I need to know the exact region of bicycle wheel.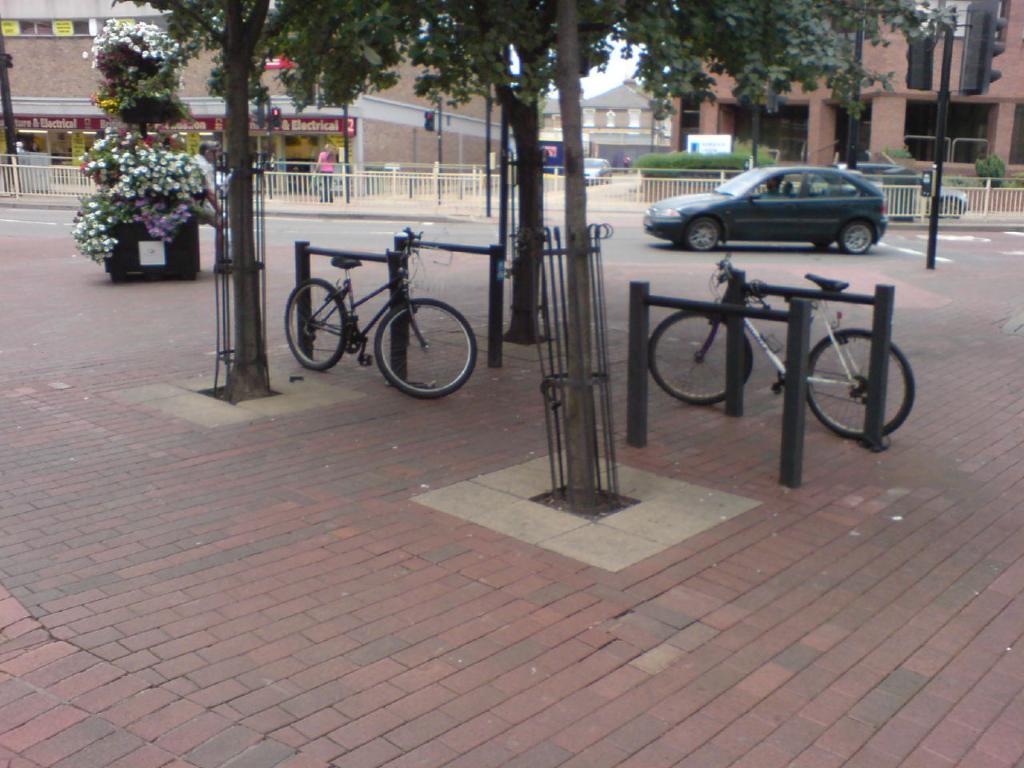
Region: crop(647, 313, 754, 407).
